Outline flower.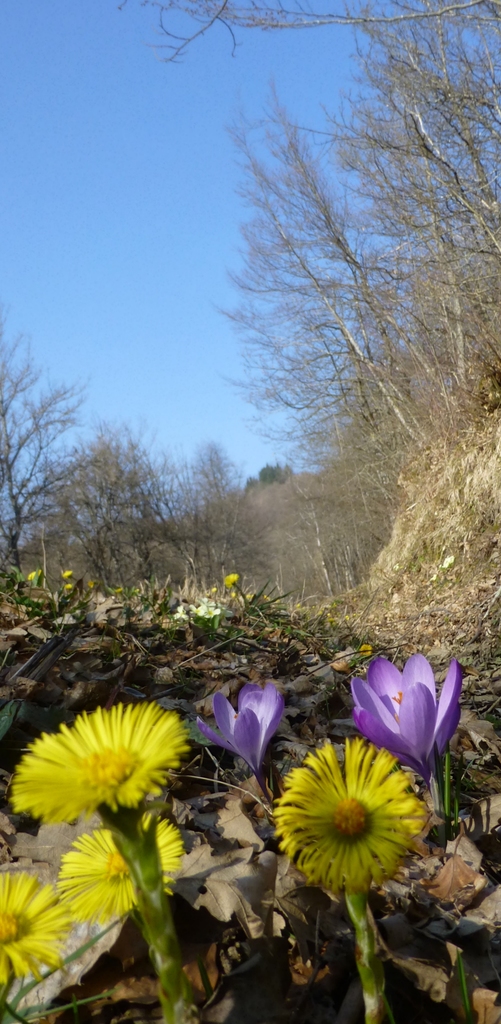
Outline: detection(30, 566, 44, 580).
